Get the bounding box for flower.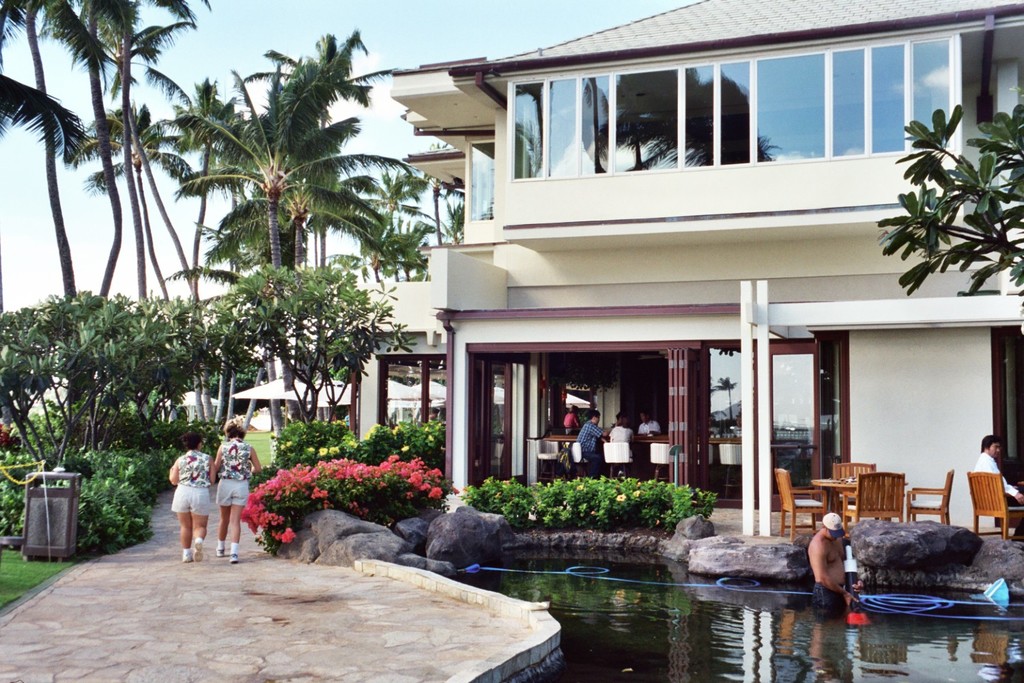
{"x1": 505, "y1": 469, "x2": 658, "y2": 501}.
